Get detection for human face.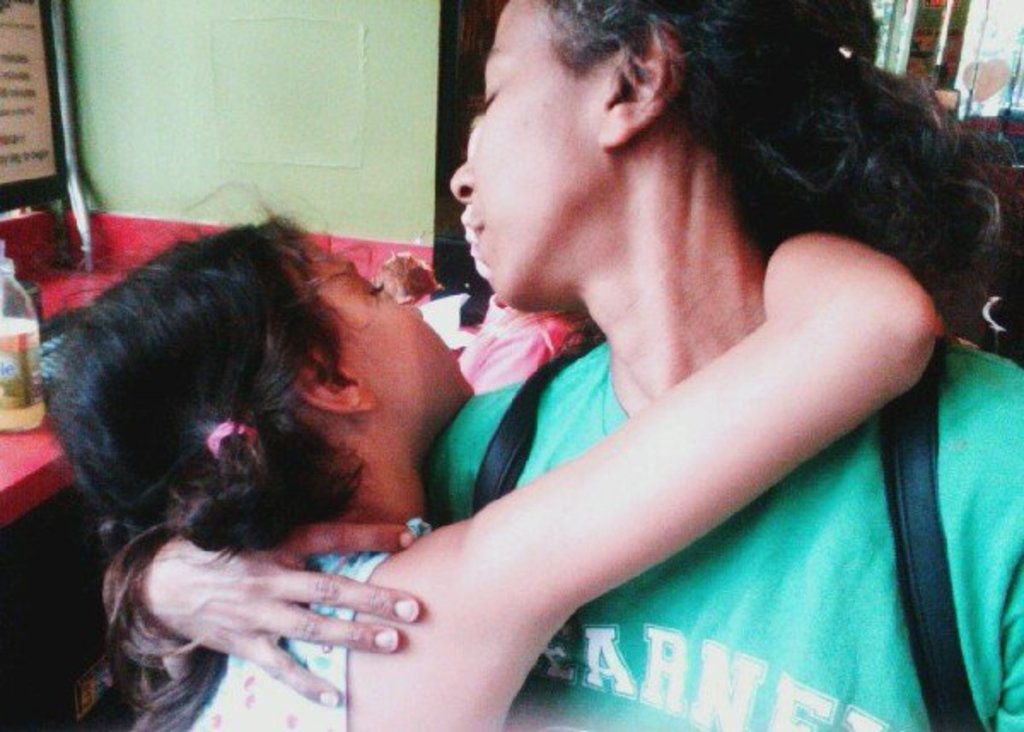
Detection: Rect(452, 0, 608, 312).
